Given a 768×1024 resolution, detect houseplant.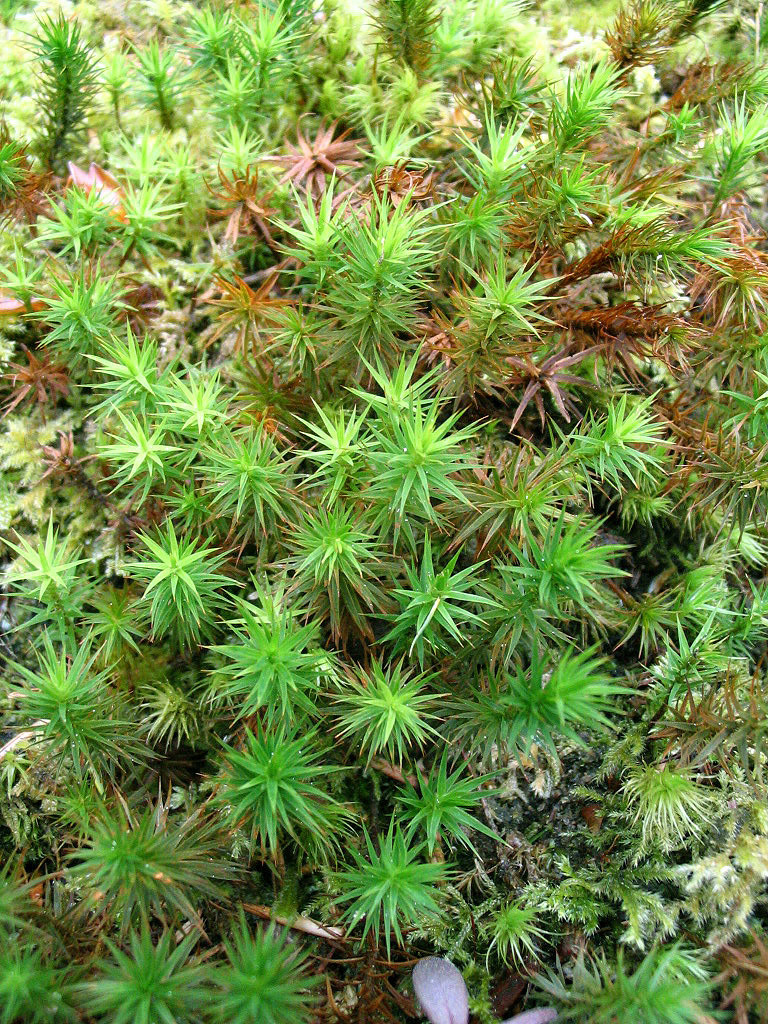
473/622/638/769.
